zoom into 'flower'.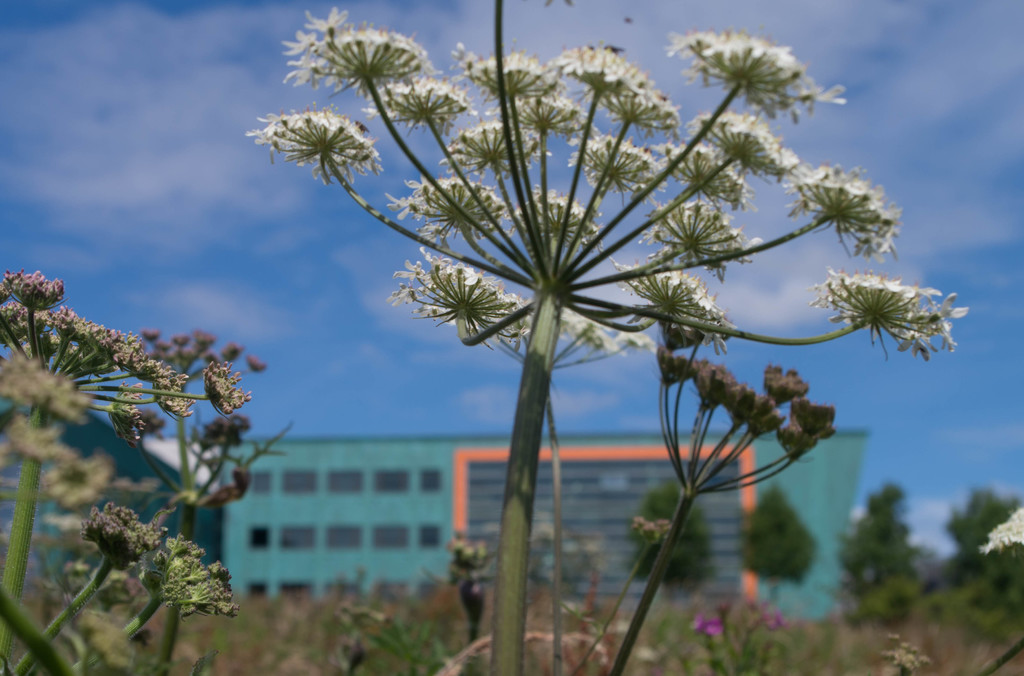
Zoom target: region(986, 503, 1023, 547).
